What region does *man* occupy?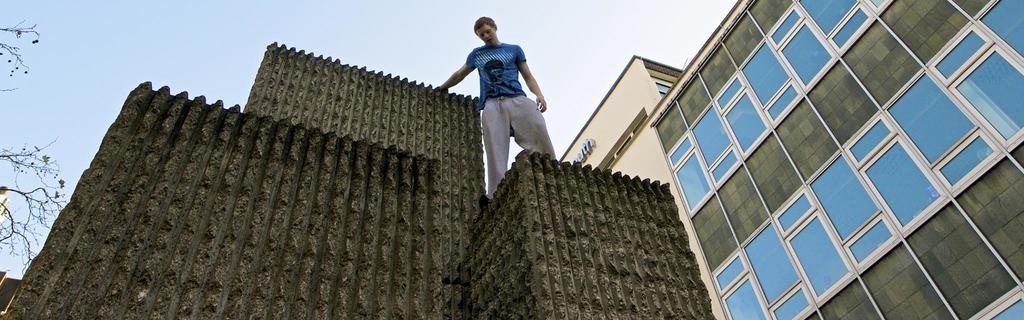
[444, 9, 553, 207].
